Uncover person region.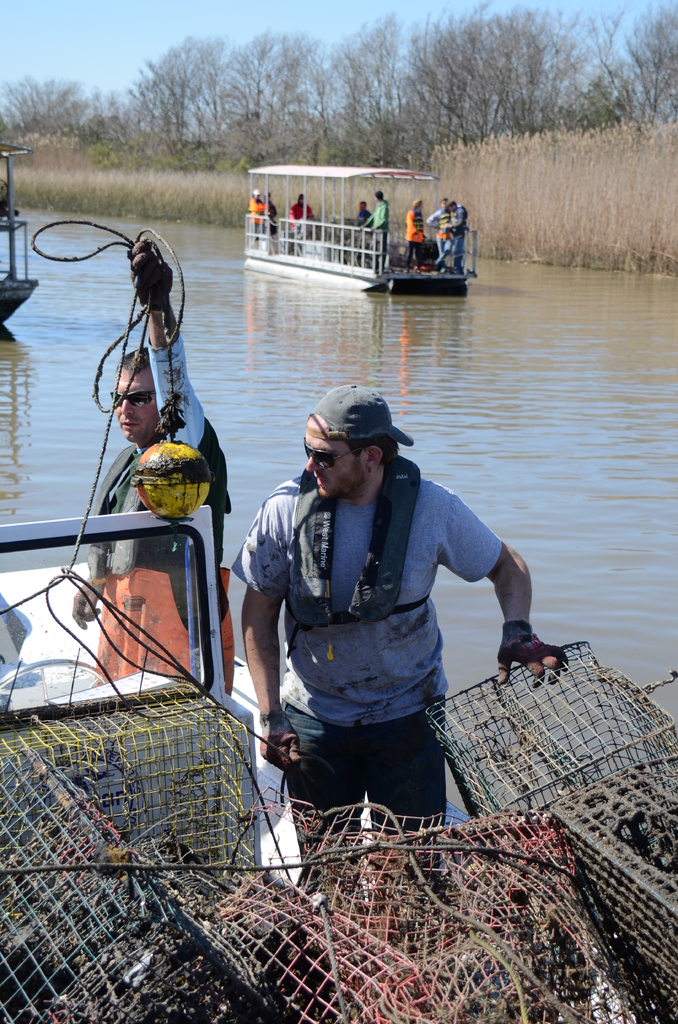
Uncovered: 69, 248, 238, 684.
